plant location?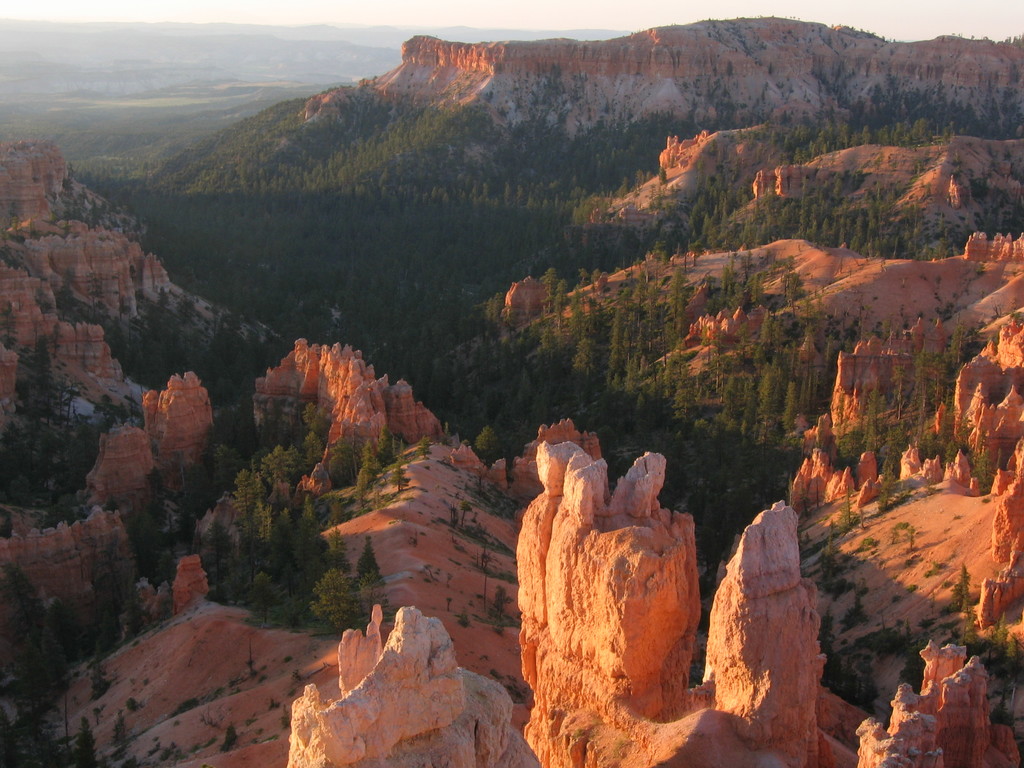
[x1=445, y1=598, x2=451, y2=611]
